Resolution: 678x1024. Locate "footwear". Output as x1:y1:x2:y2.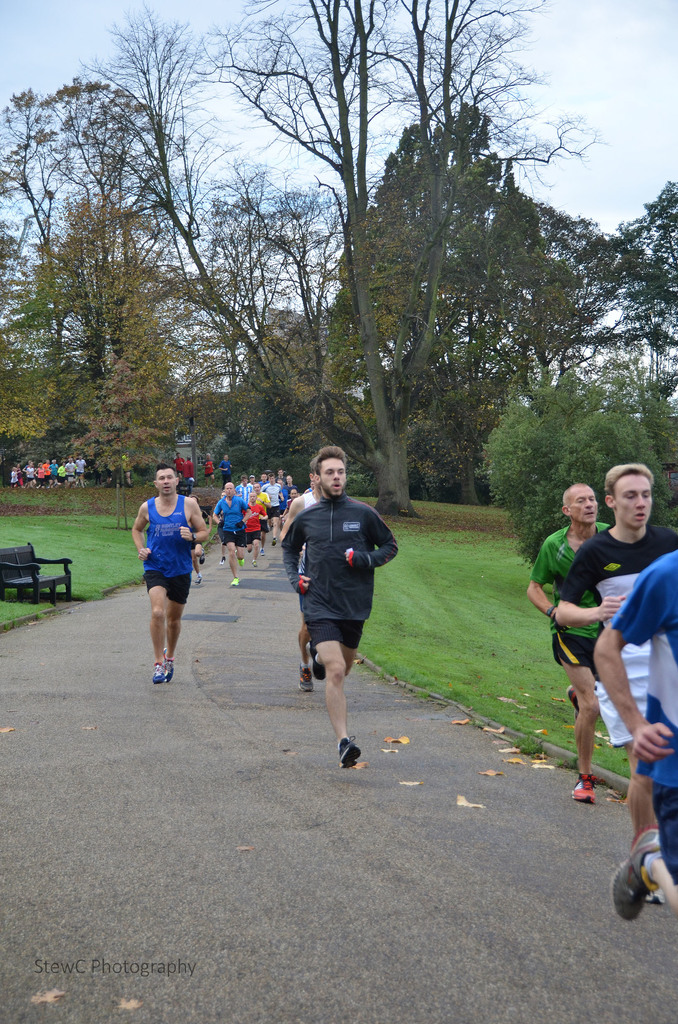
609:825:670:923.
